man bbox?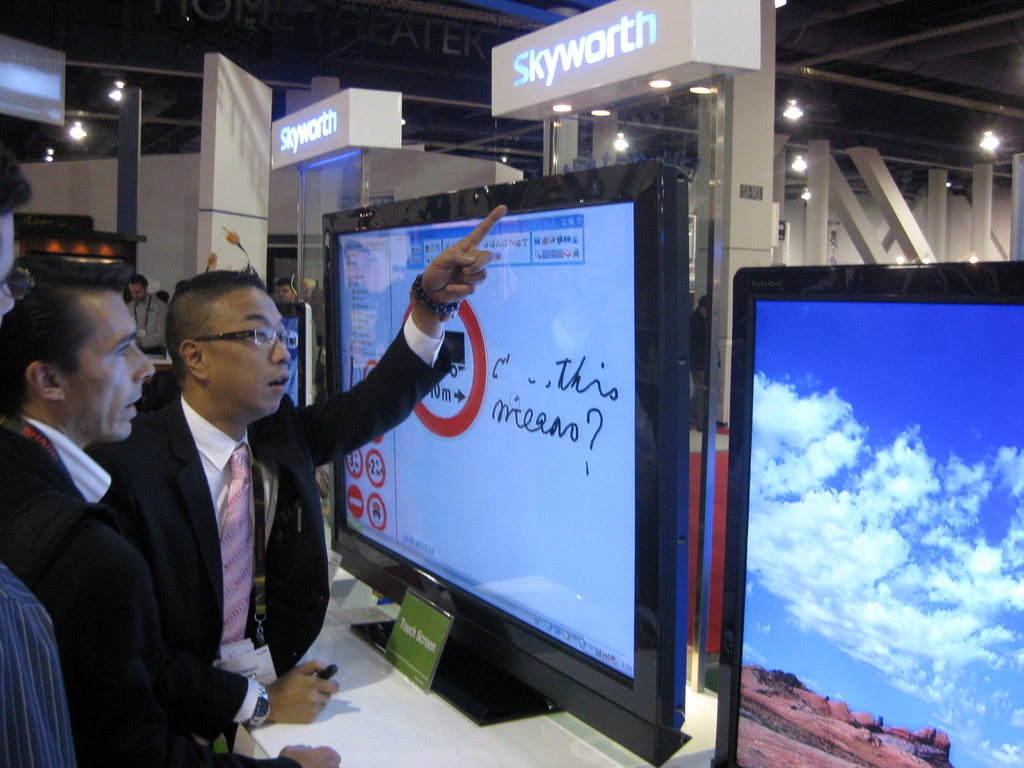
121:270:166:363
